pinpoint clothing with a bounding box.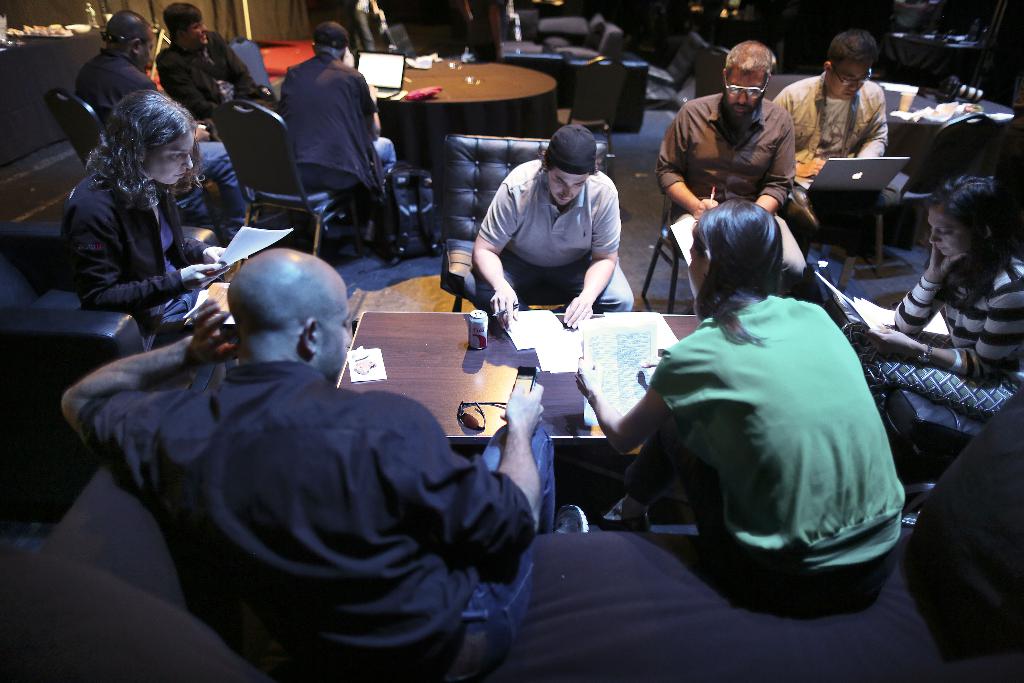
x1=64 y1=160 x2=243 y2=320.
